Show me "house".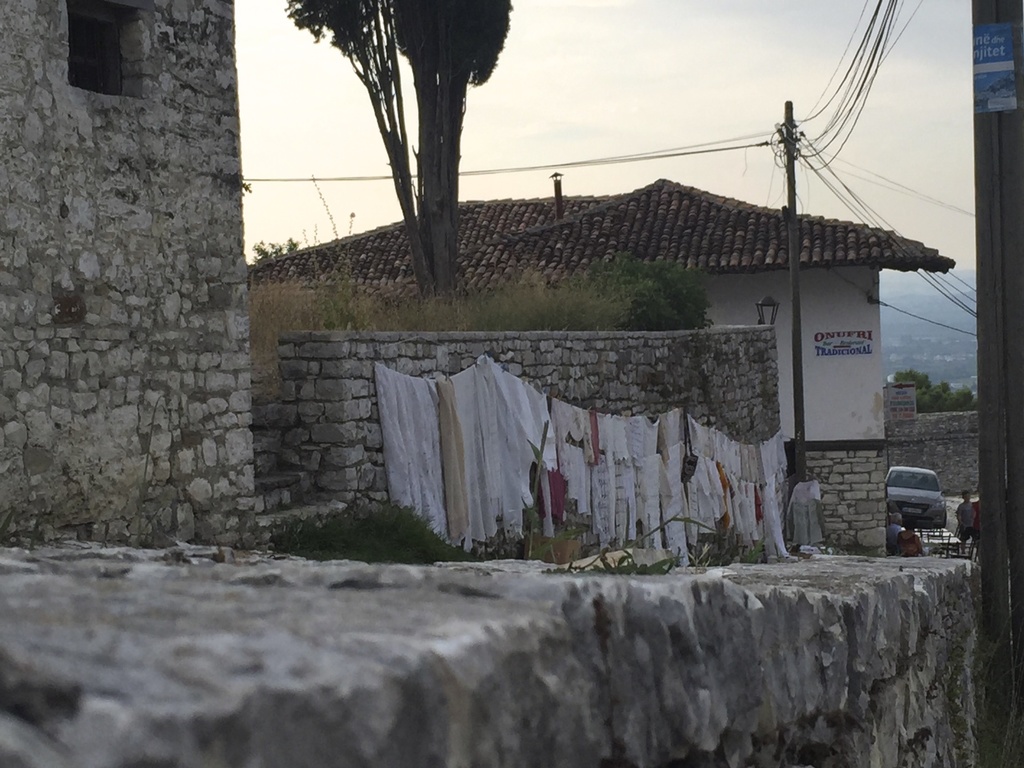
"house" is here: pyautogui.locateOnScreen(252, 168, 958, 559).
